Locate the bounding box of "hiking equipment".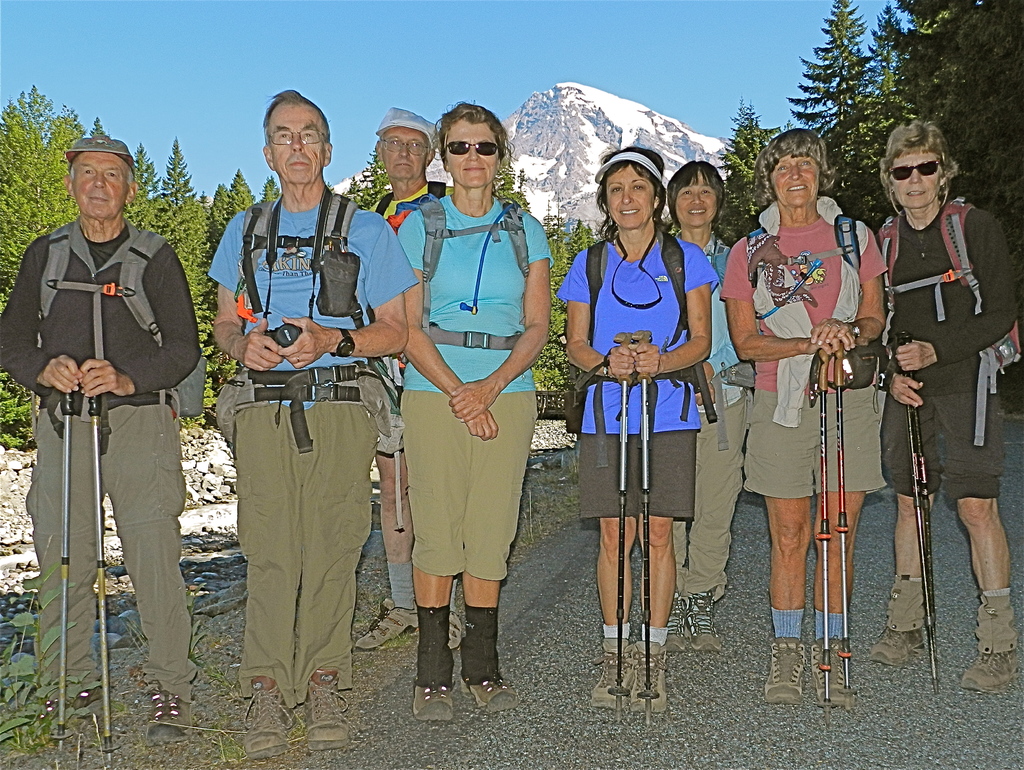
Bounding box: region(902, 334, 937, 662).
